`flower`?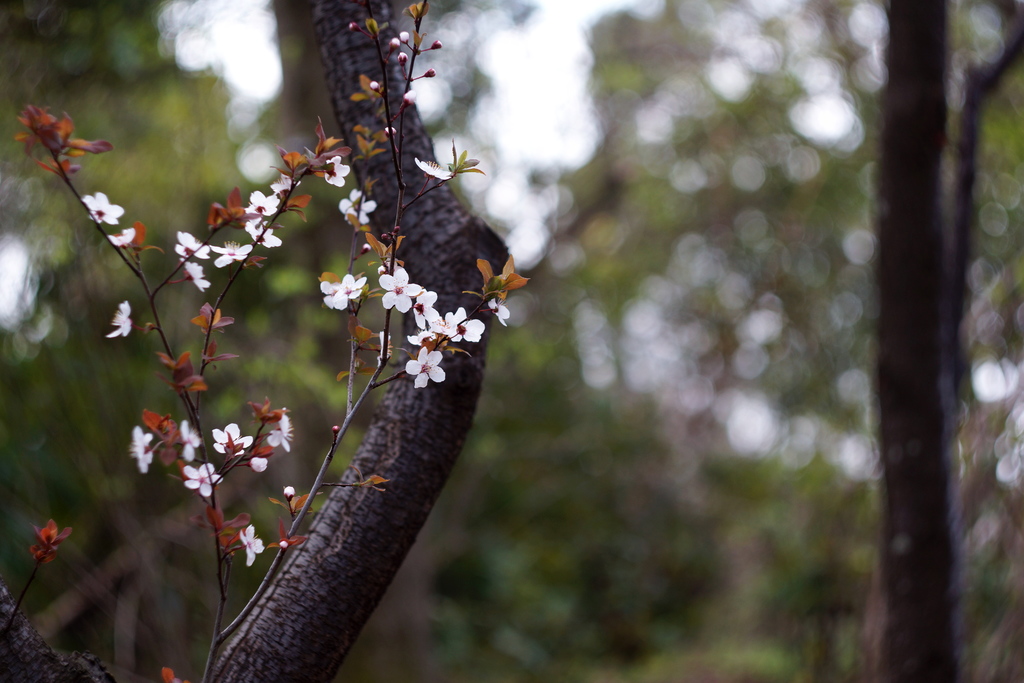
[left=399, top=51, right=409, bottom=58]
